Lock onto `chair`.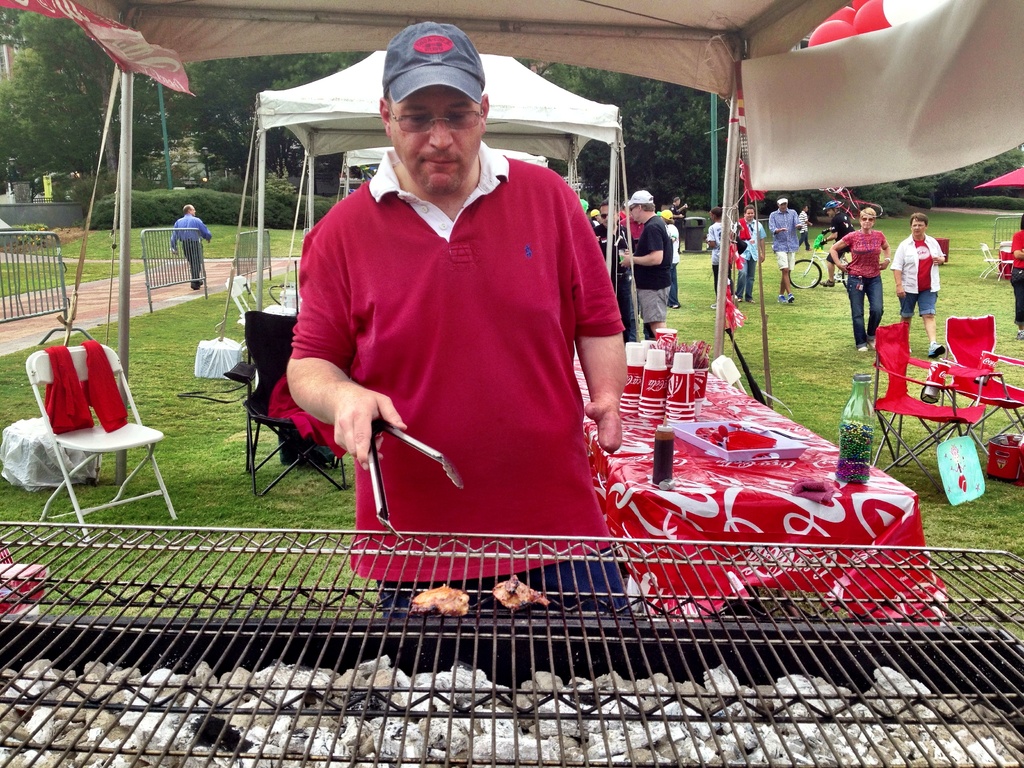
Locked: <region>218, 269, 287, 366</region>.
